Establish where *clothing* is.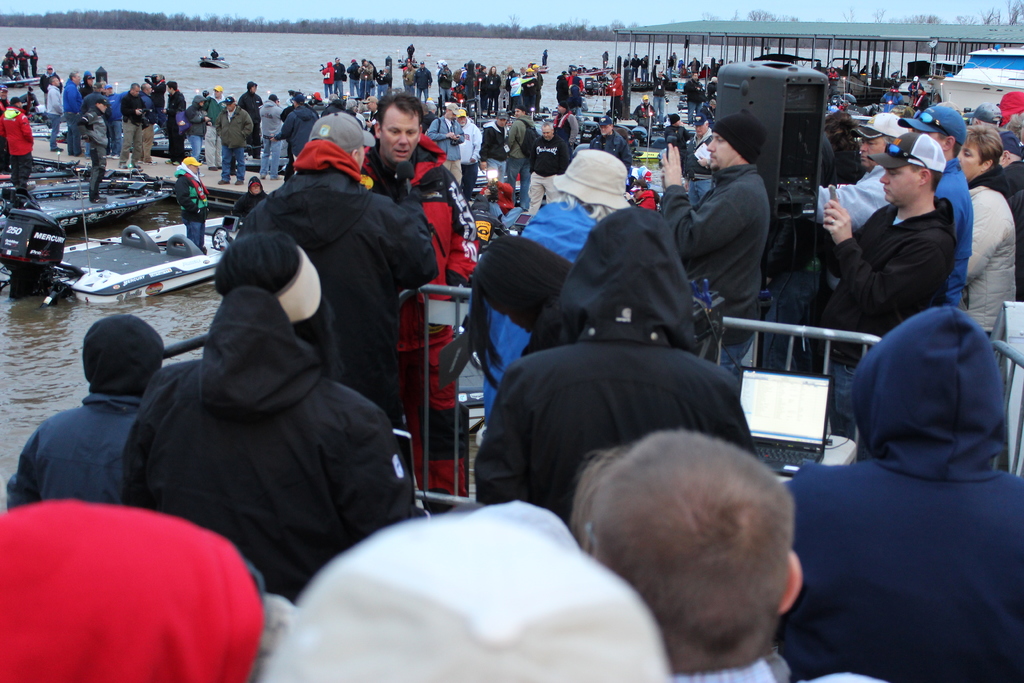
Established at 120, 92, 145, 161.
